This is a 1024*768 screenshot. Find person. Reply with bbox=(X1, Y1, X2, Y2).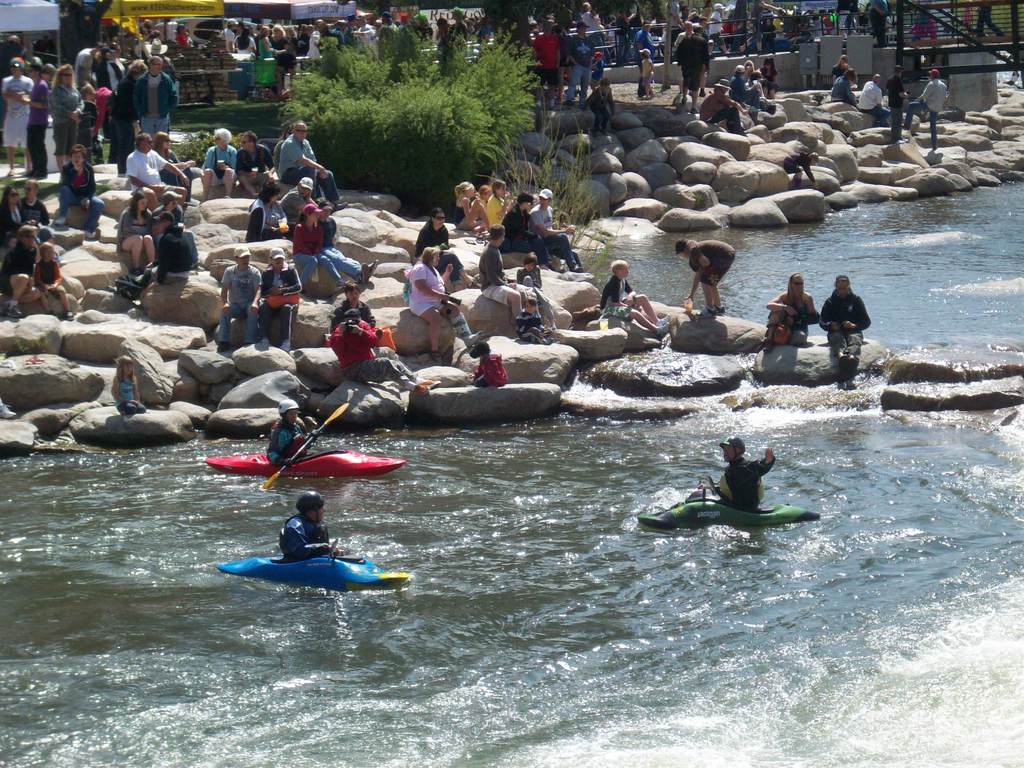
bbox=(527, 18, 559, 111).
